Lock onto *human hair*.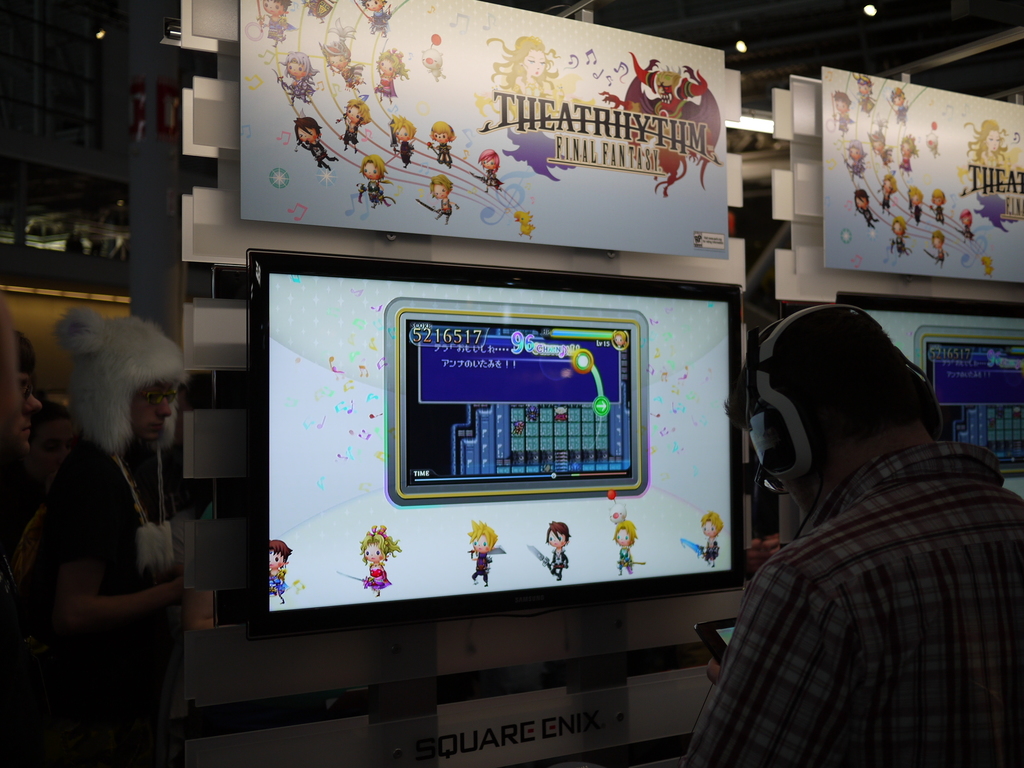
Locked: Rect(477, 147, 501, 174).
